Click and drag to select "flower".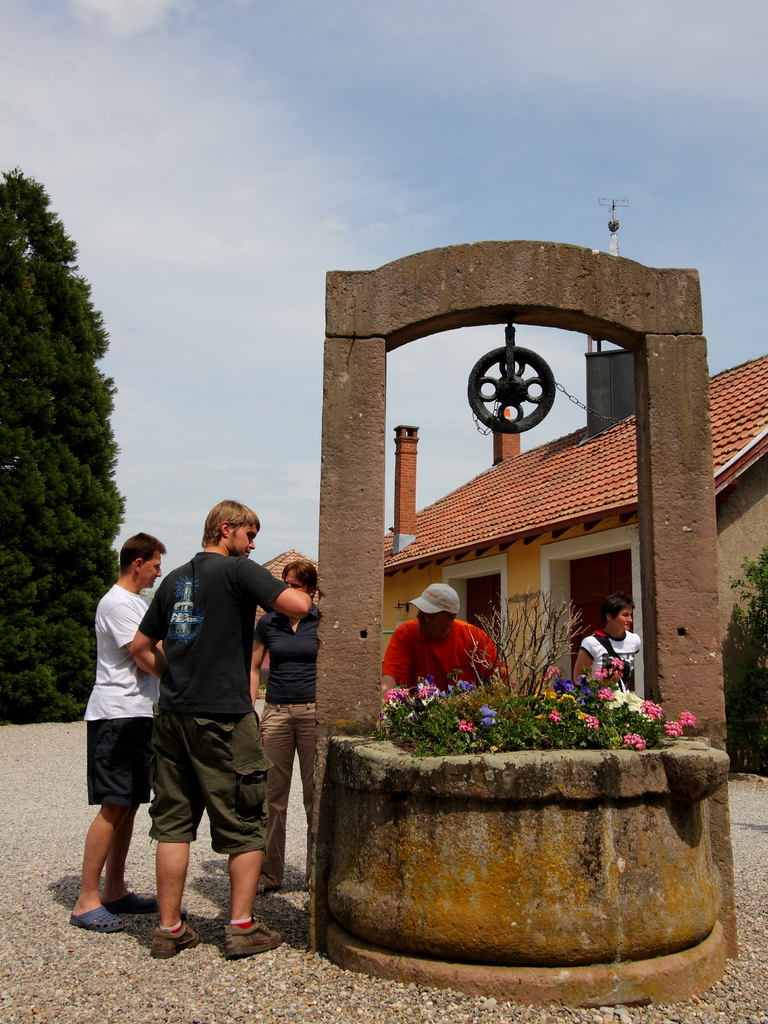
Selection: rect(448, 683, 473, 700).
